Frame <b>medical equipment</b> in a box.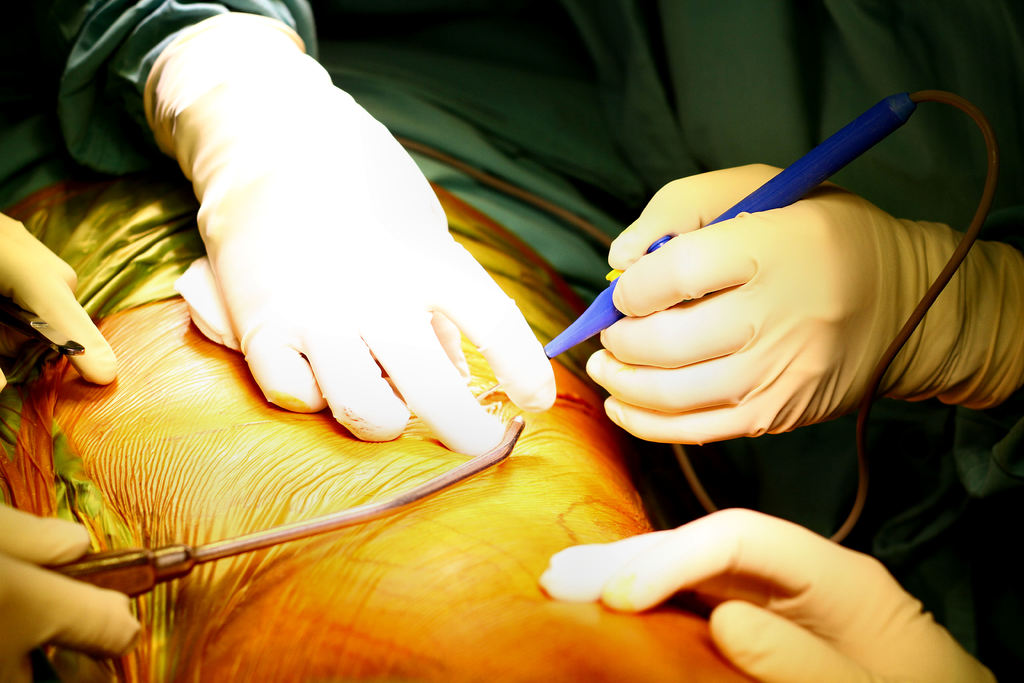
l=0, t=294, r=92, b=368.
